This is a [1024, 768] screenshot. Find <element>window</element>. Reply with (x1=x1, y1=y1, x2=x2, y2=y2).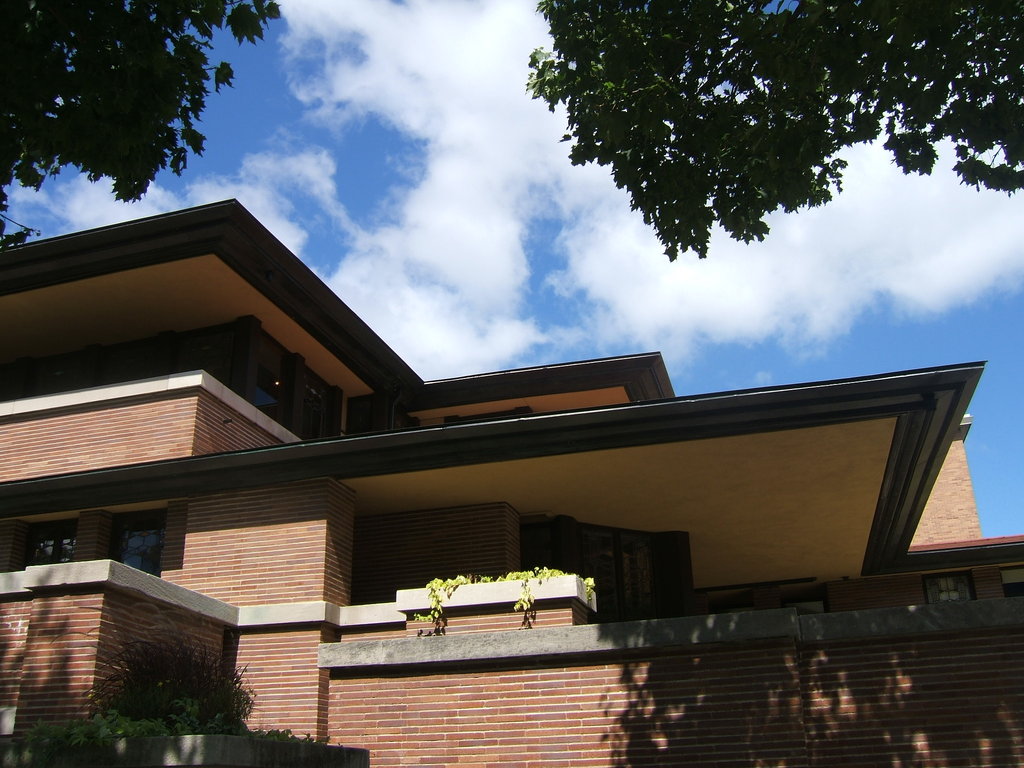
(x1=918, y1=570, x2=977, y2=608).
